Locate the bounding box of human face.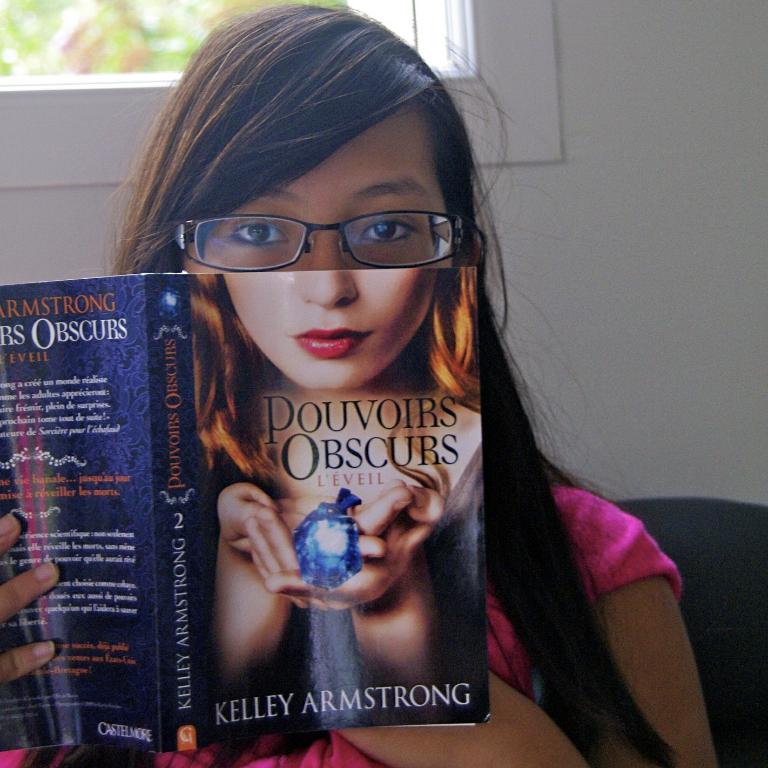
Bounding box: [180,111,448,273].
